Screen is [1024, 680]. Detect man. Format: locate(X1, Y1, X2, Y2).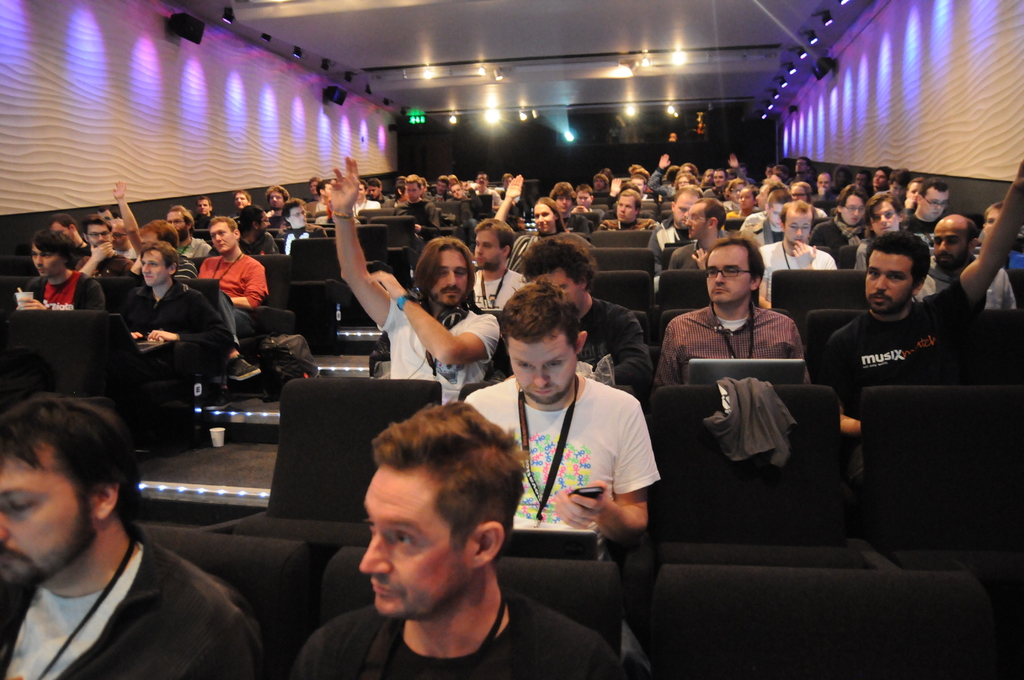
locate(547, 179, 590, 240).
